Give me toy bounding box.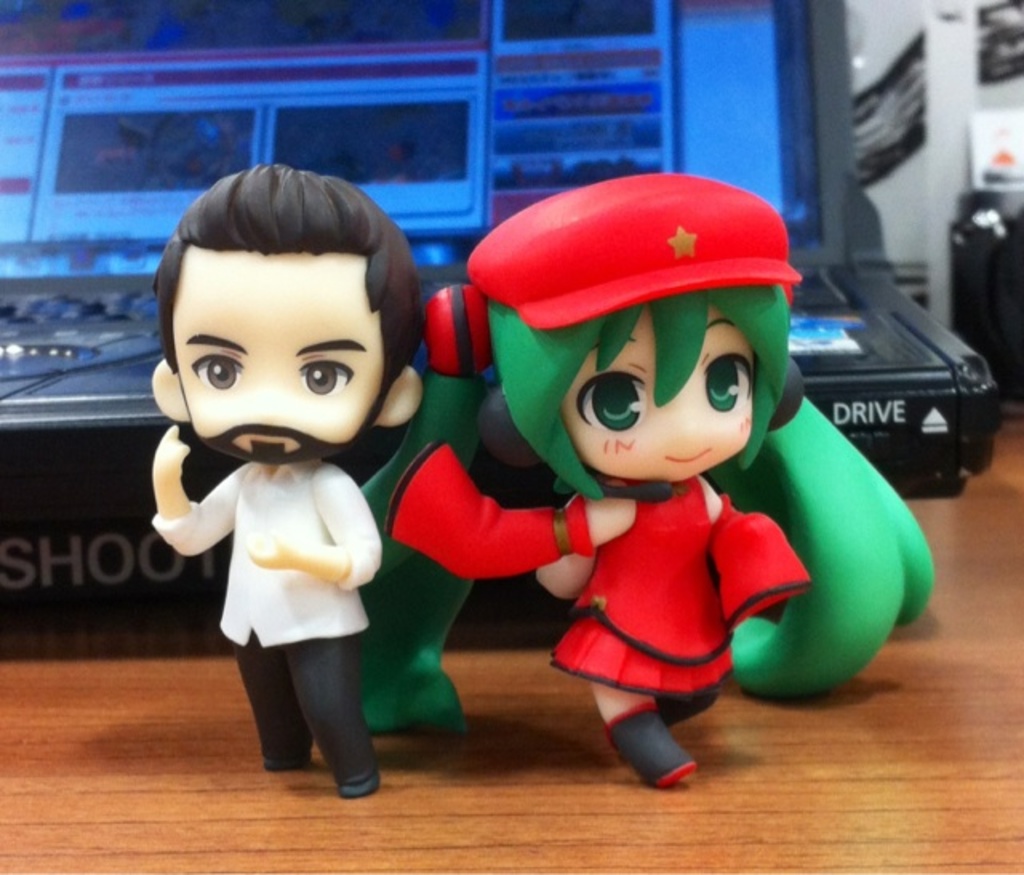
130,162,427,813.
